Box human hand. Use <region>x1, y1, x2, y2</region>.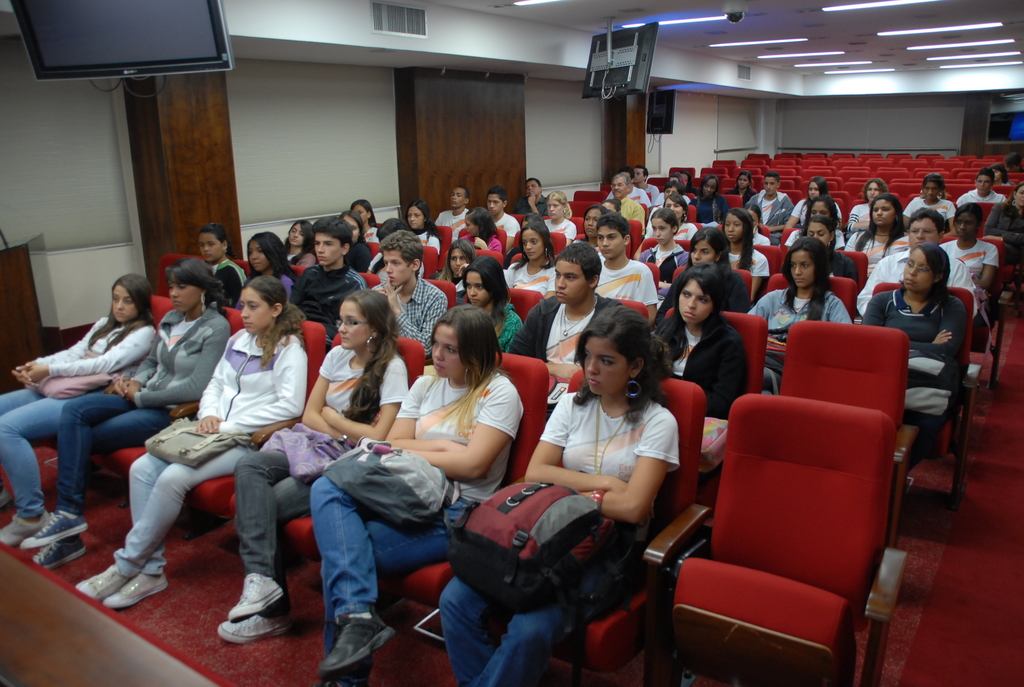
<region>764, 221, 771, 233</region>.
